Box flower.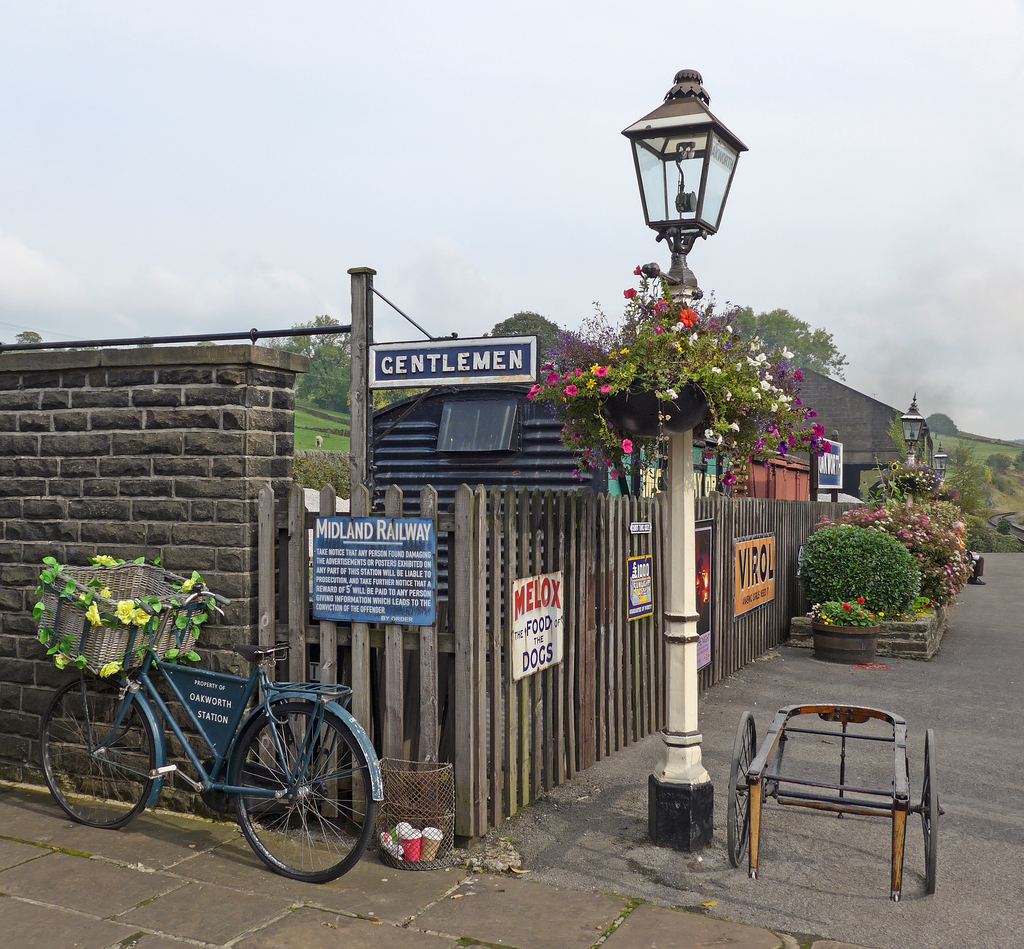
(x1=854, y1=594, x2=867, y2=605).
